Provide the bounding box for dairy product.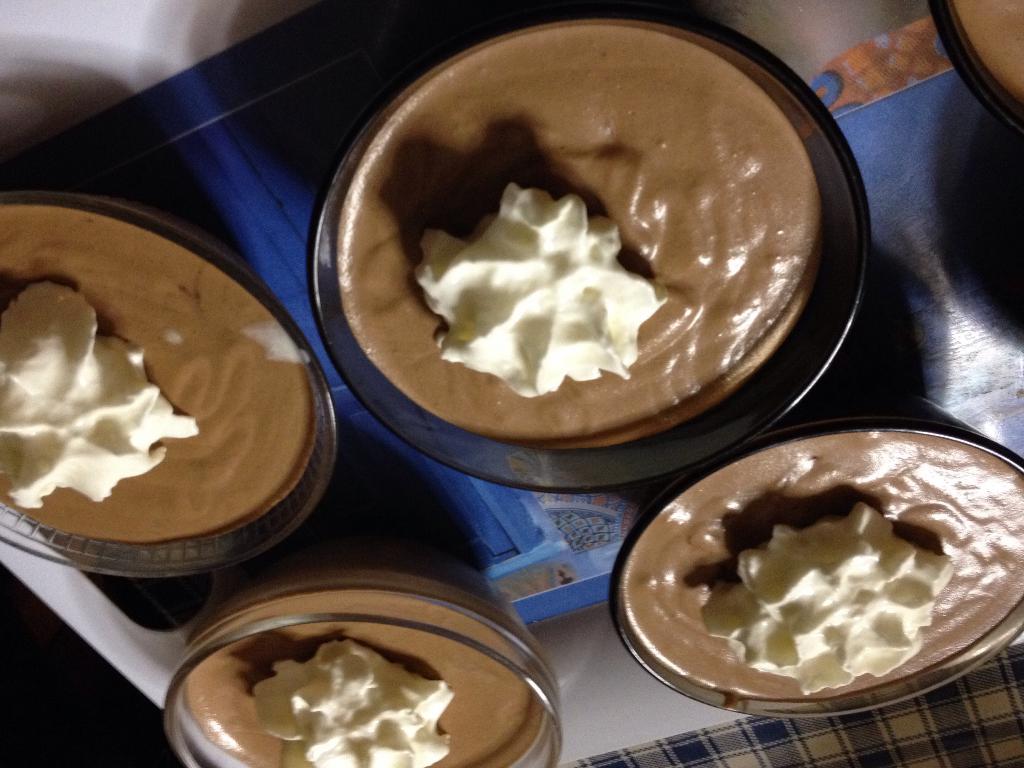
BBox(1, 282, 184, 497).
